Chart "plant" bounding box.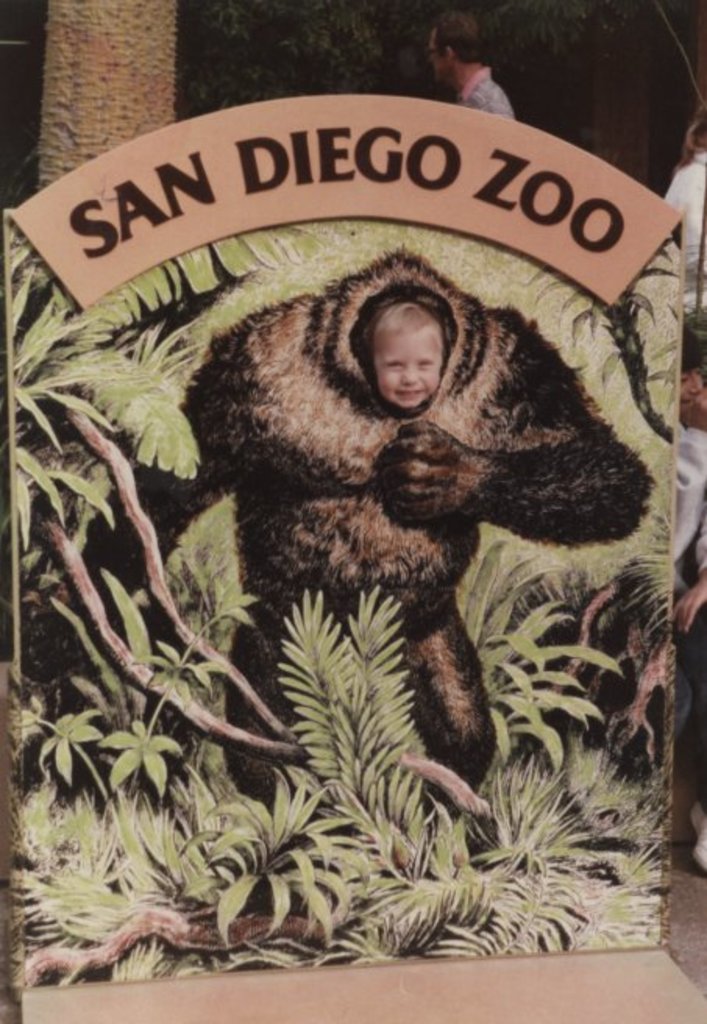
Charted: [0, 222, 676, 985].
